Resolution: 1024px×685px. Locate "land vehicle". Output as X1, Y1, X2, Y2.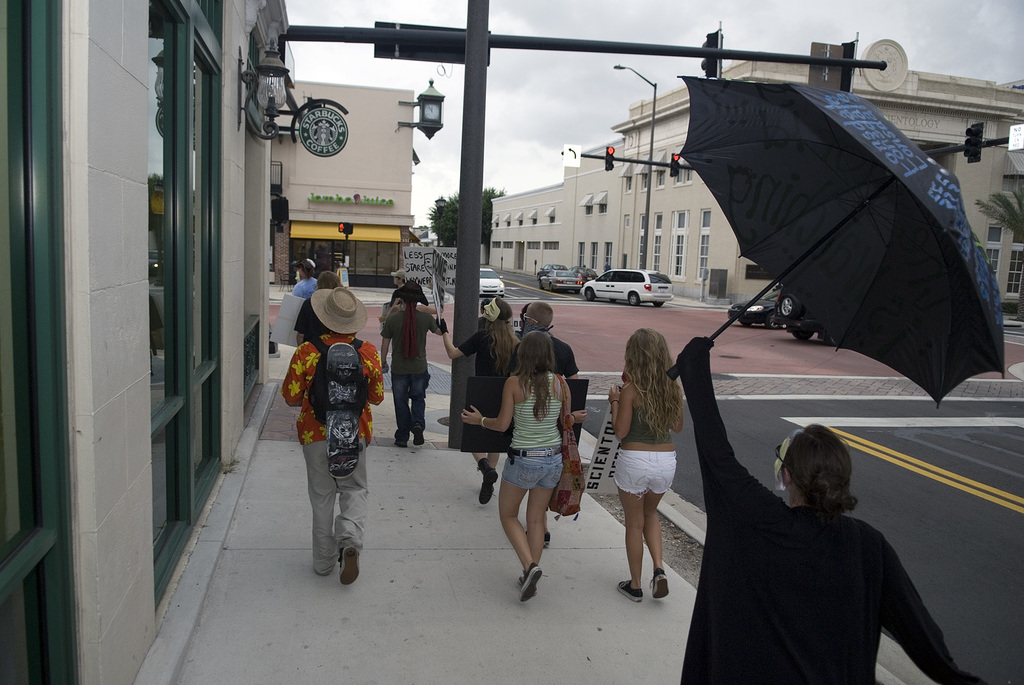
728, 293, 784, 331.
